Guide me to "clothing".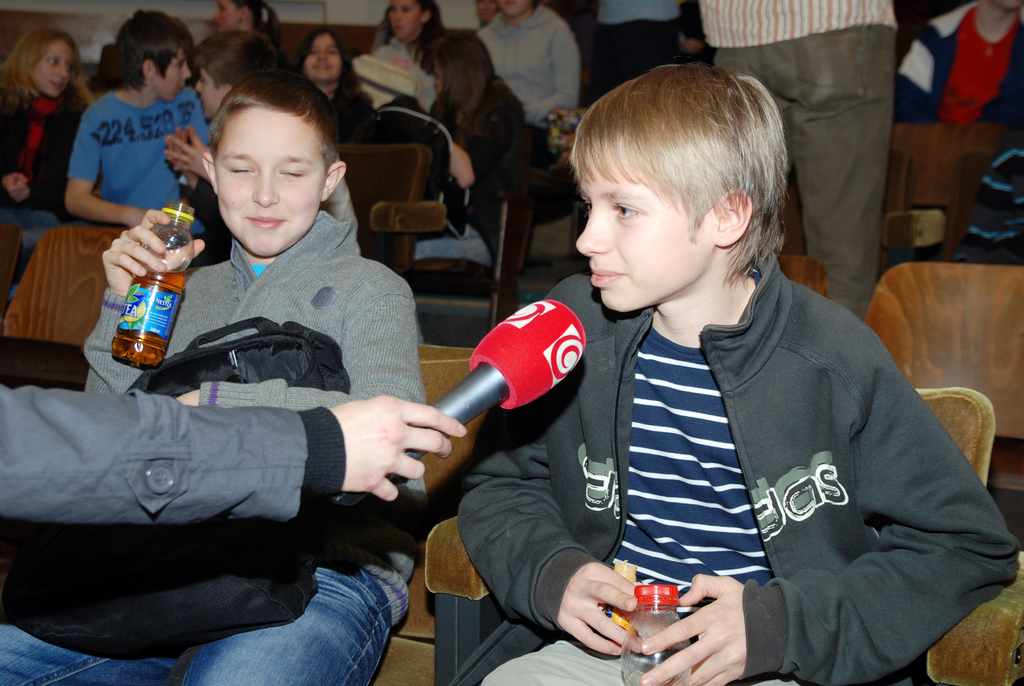
Guidance: (left=457, top=250, right=1022, bottom=685).
